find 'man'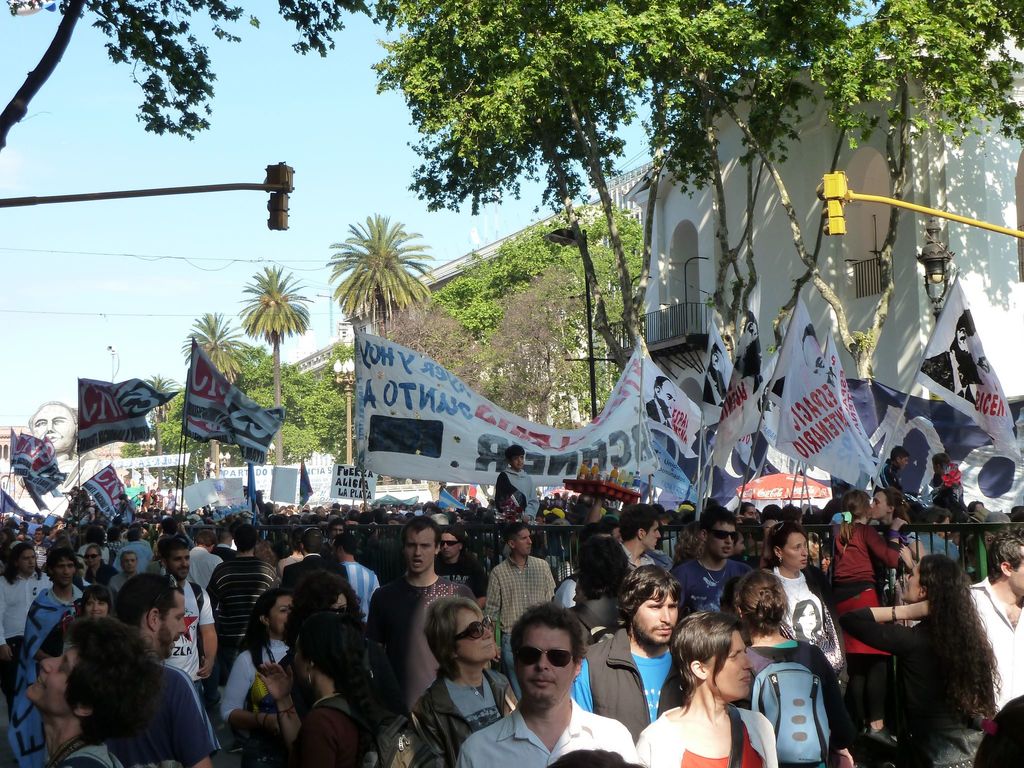
box(671, 503, 751, 611)
